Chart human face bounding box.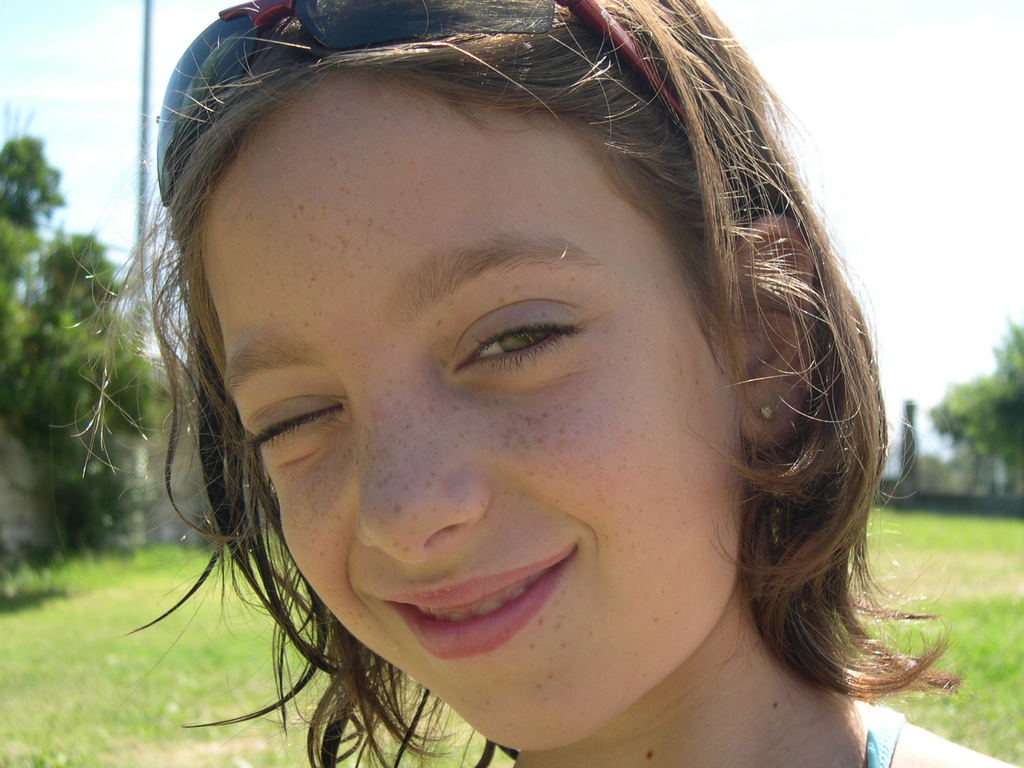
Charted: (191,71,743,759).
